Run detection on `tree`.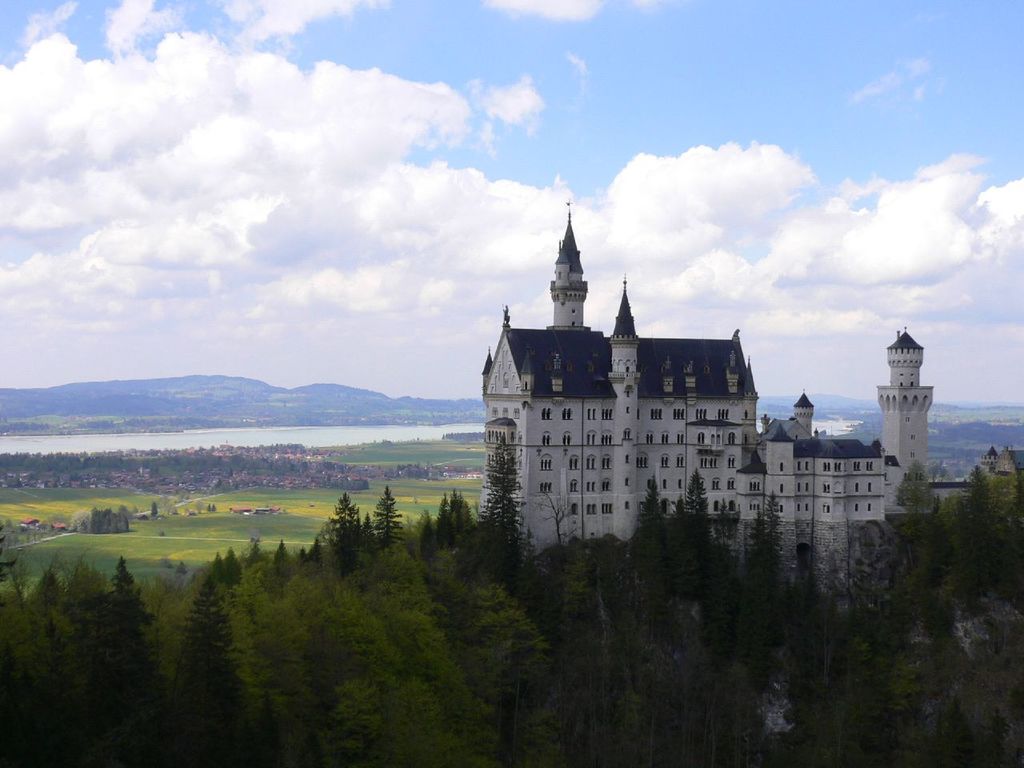
Result: left=98, top=566, right=158, bottom=754.
